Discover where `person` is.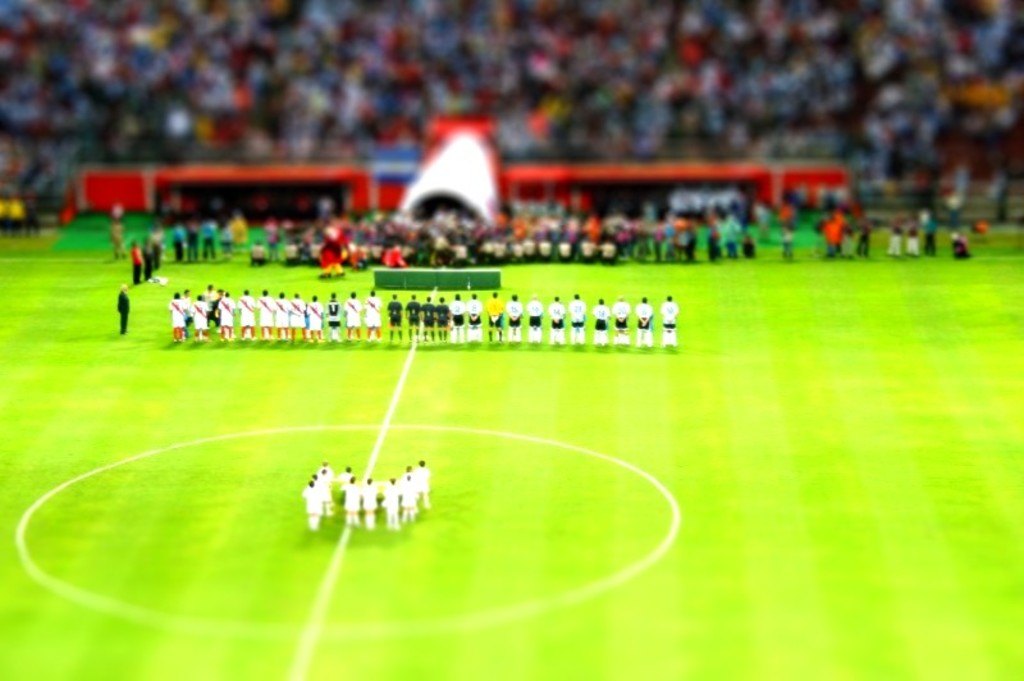
Discovered at box=[346, 479, 360, 529].
